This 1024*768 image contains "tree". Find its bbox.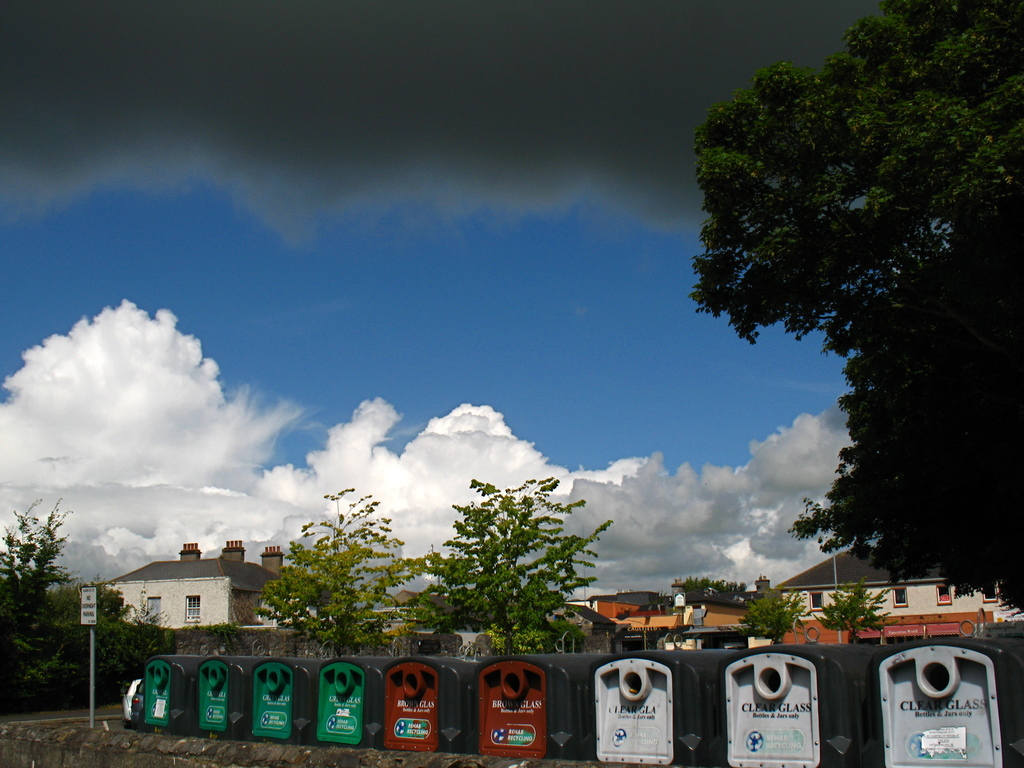
Rect(735, 587, 804, 637).
